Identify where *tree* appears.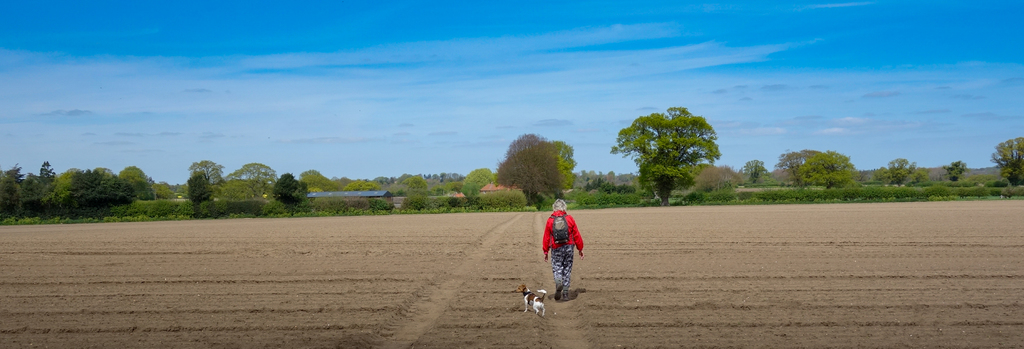
Appears at left=190, top=156, right=224, bottom=185.
